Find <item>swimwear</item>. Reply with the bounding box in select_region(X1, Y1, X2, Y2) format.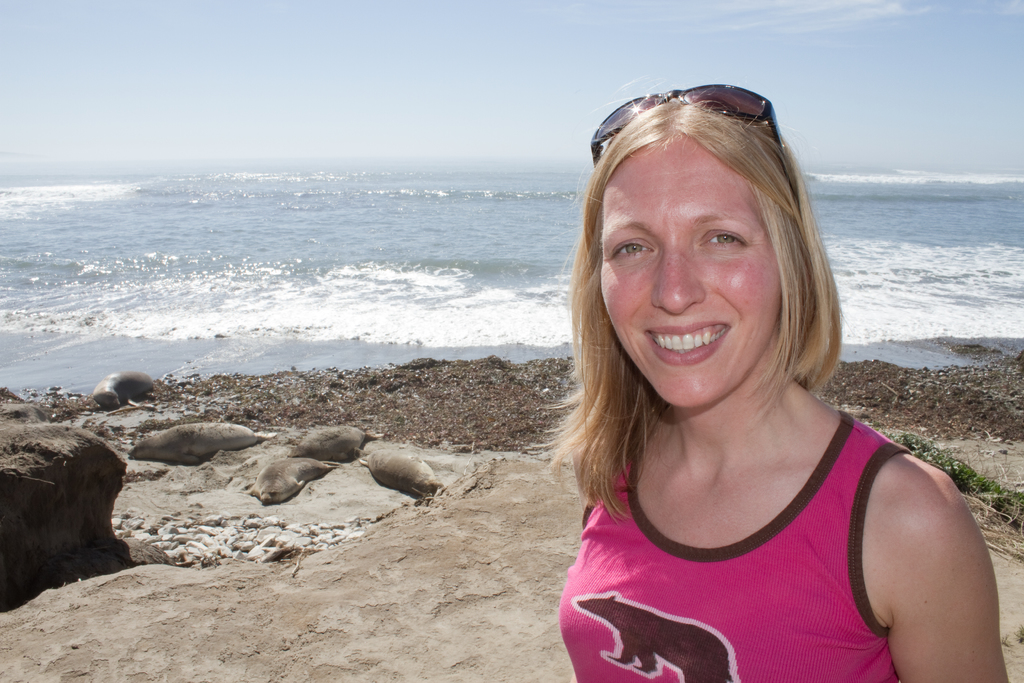
select_region(555, 409, 902, 682).
